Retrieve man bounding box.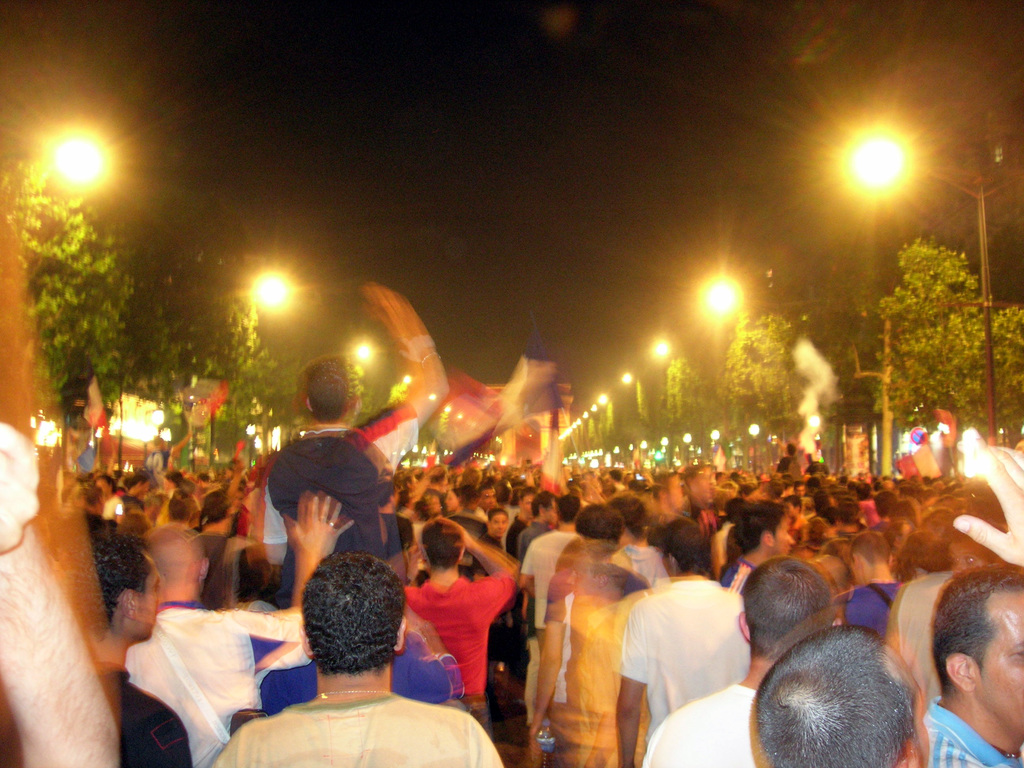
Bounding box: rect(748, 591, 925, 767).
